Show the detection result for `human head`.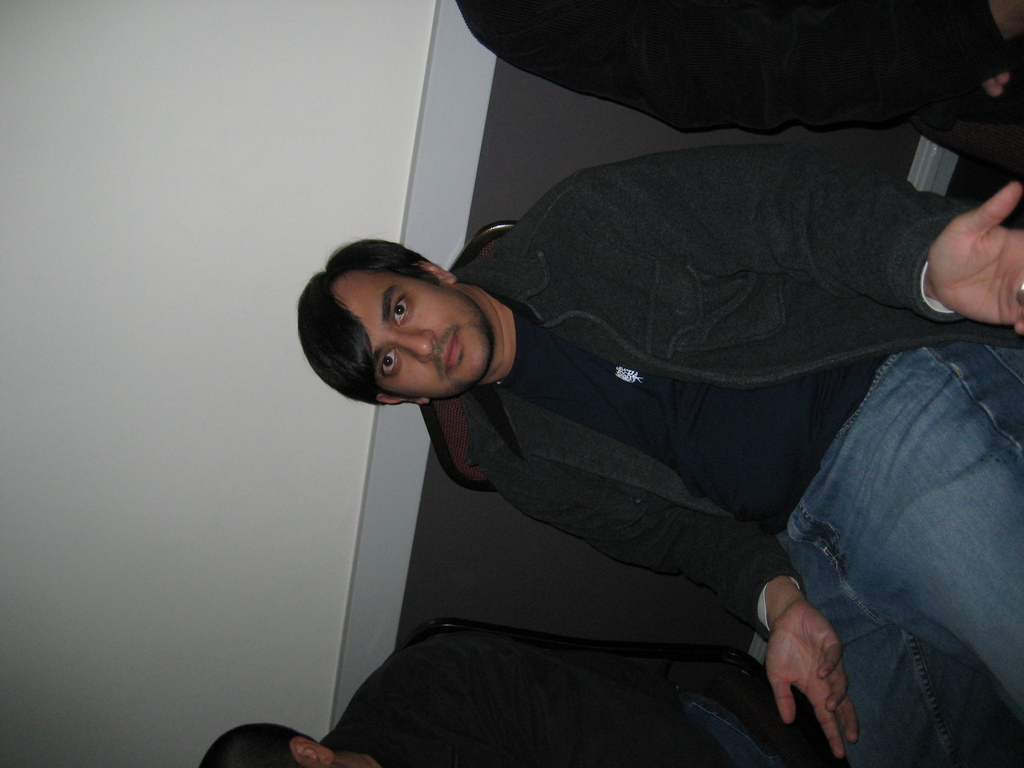
pyautogui.locateOnScreen(196, 719, 366, 767).
